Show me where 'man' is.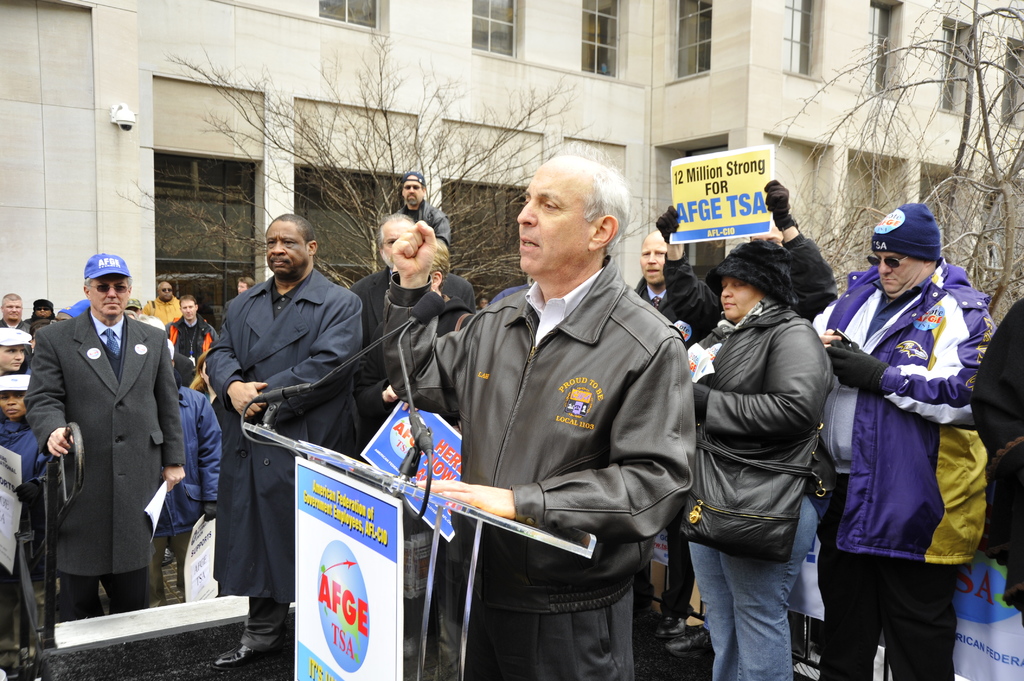
'man' is at rect(631, 230, 684, 326).
